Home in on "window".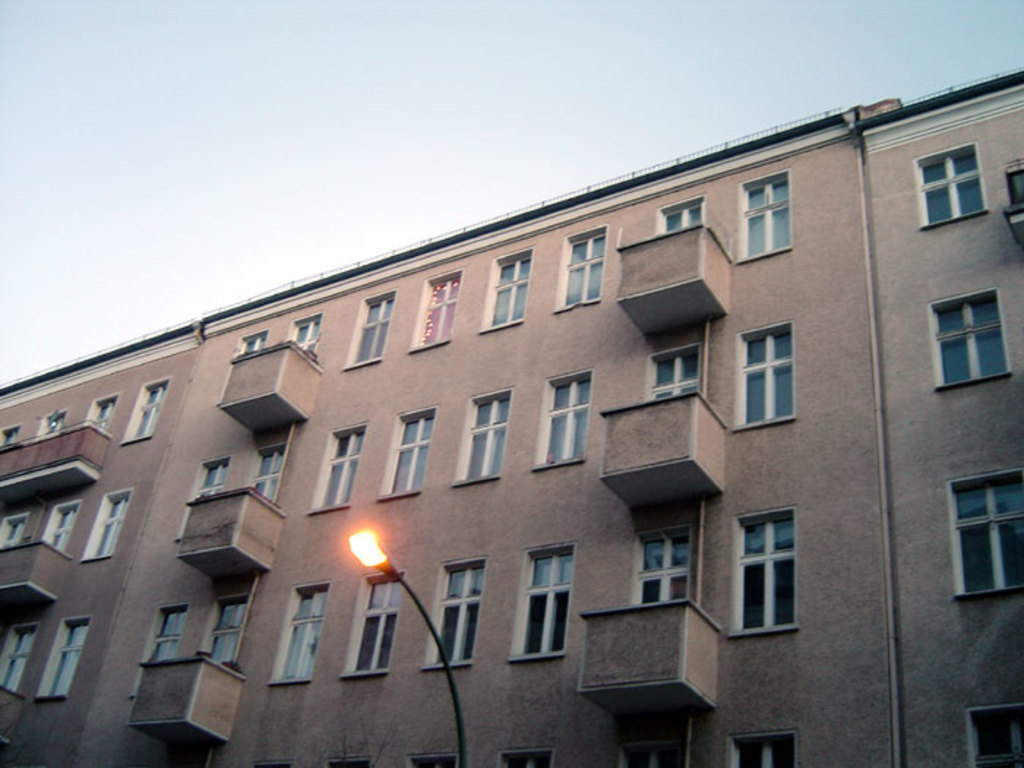
Homed in at (176,448,233,538).
